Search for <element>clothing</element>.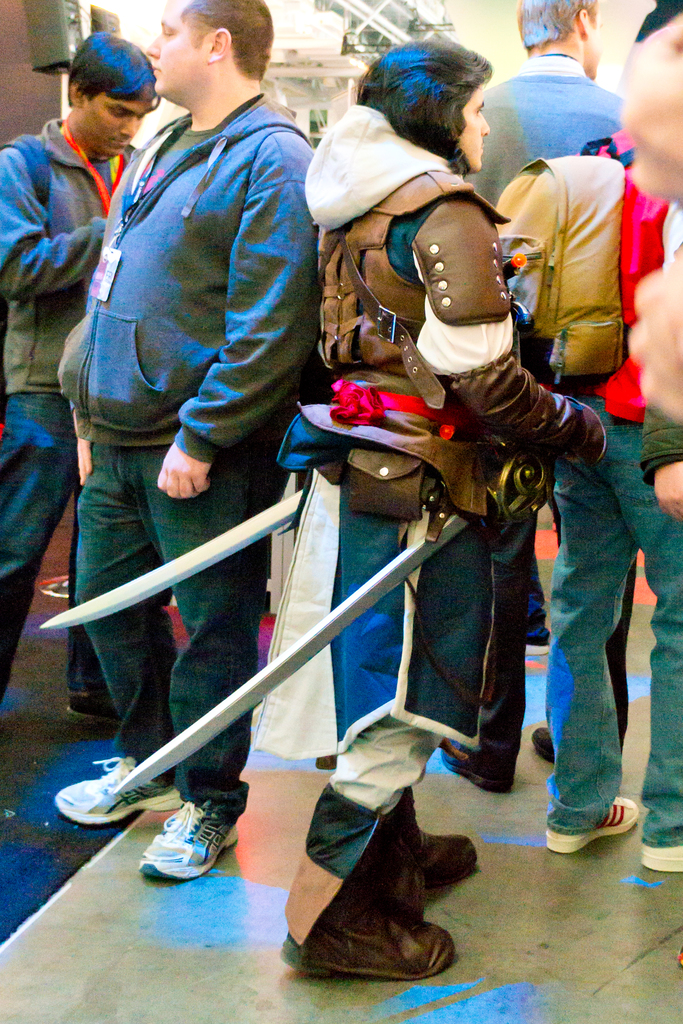
Found at select_region(0, 113, 139, 687).
